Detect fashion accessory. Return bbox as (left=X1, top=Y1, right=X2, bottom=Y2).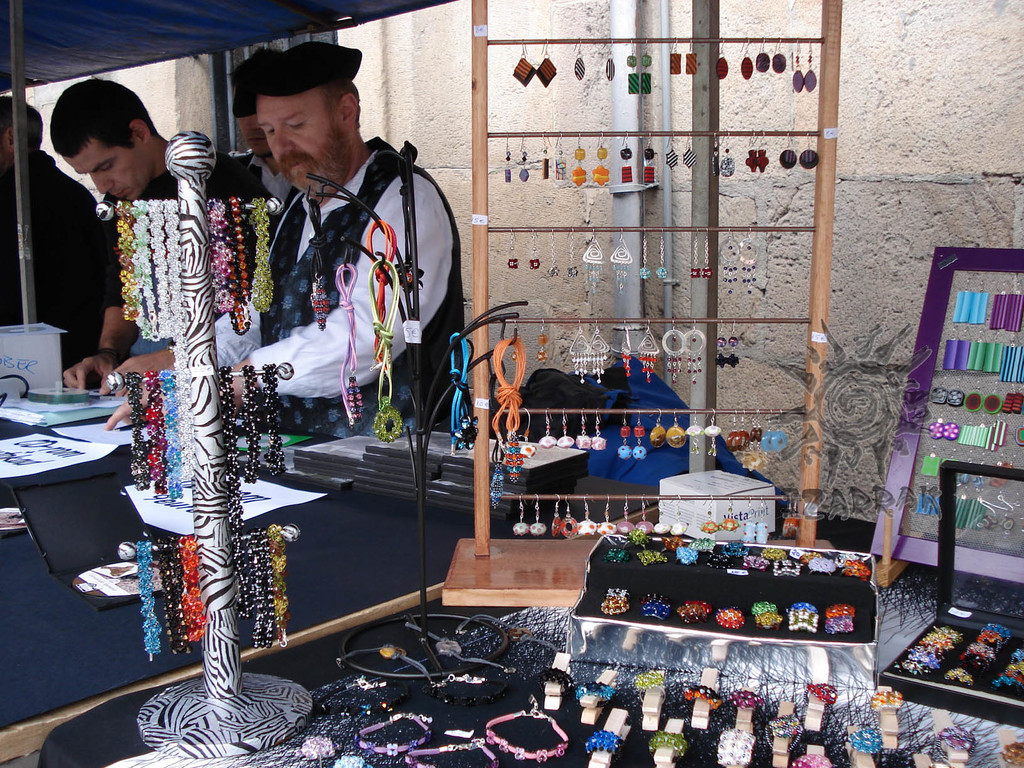
(left=662, top=316, right=690, bottom=385).
